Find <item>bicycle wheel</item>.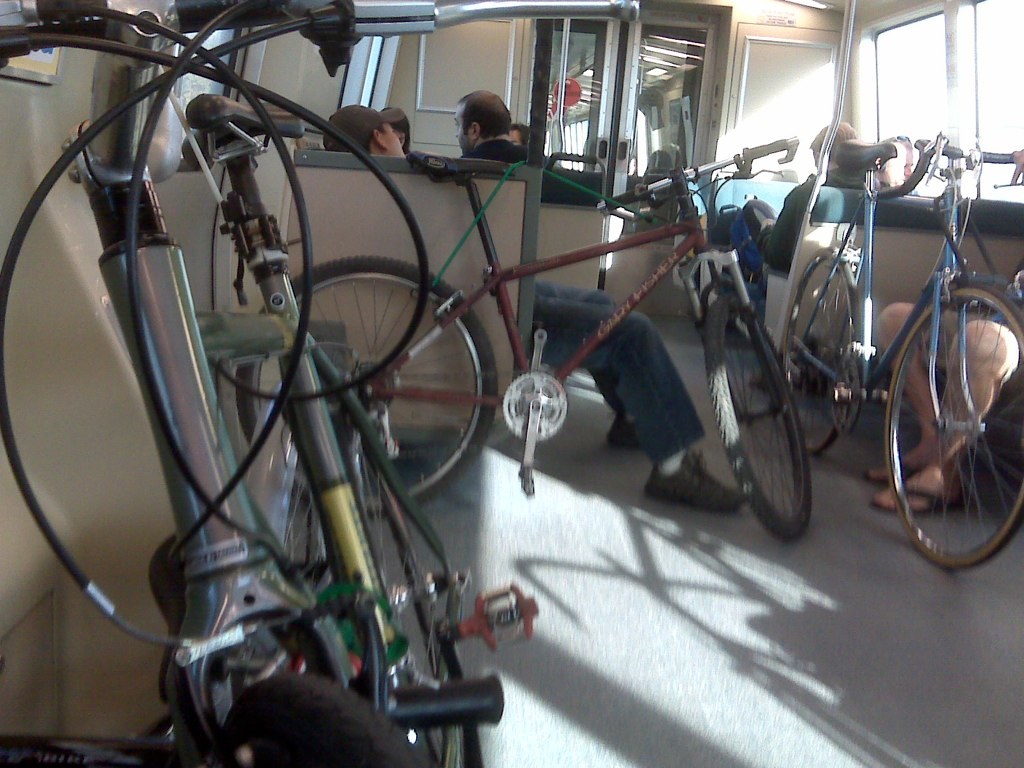
(785, 260, 859, 459).
